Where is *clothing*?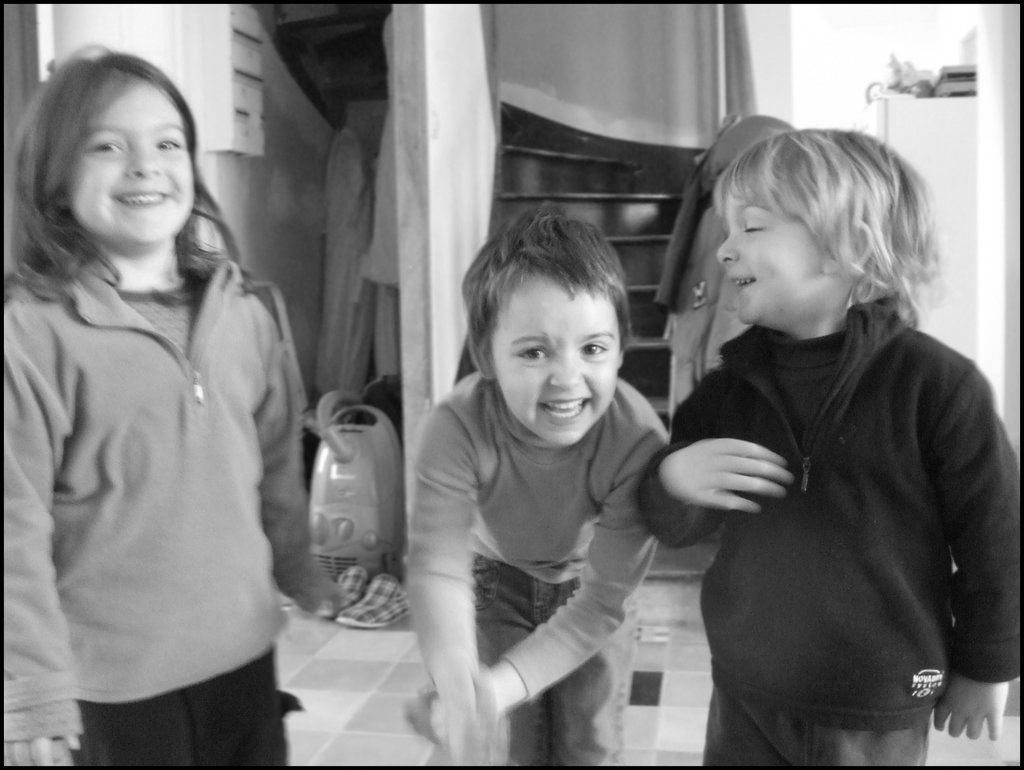
x1=409 y1=371 x2=667 y2=766.
